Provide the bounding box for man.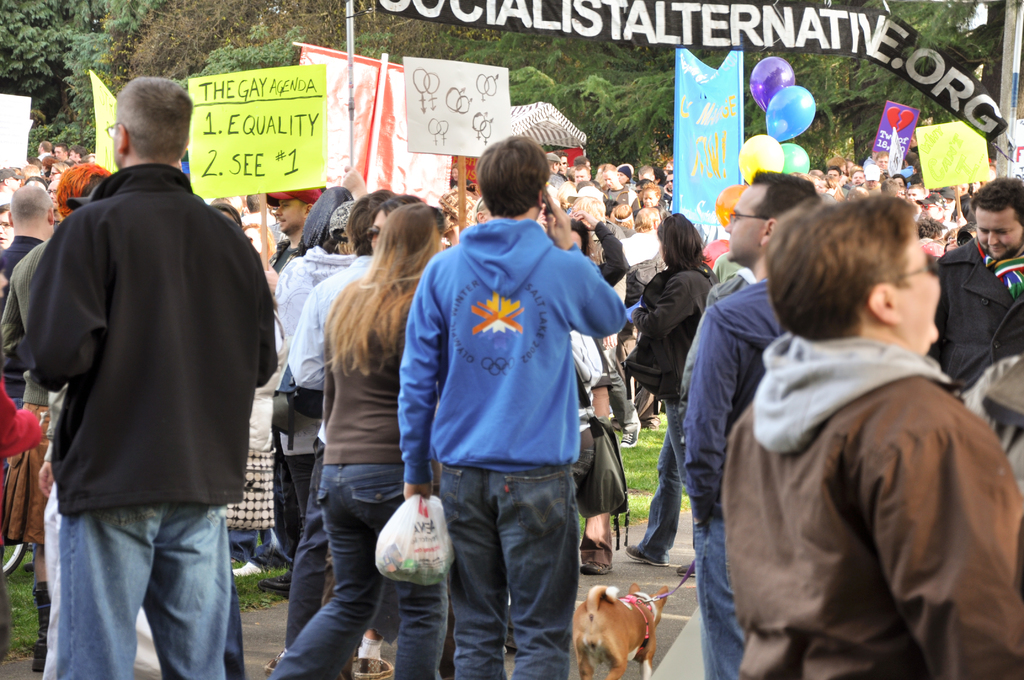
bbox=(340, 136, 662, 668).
